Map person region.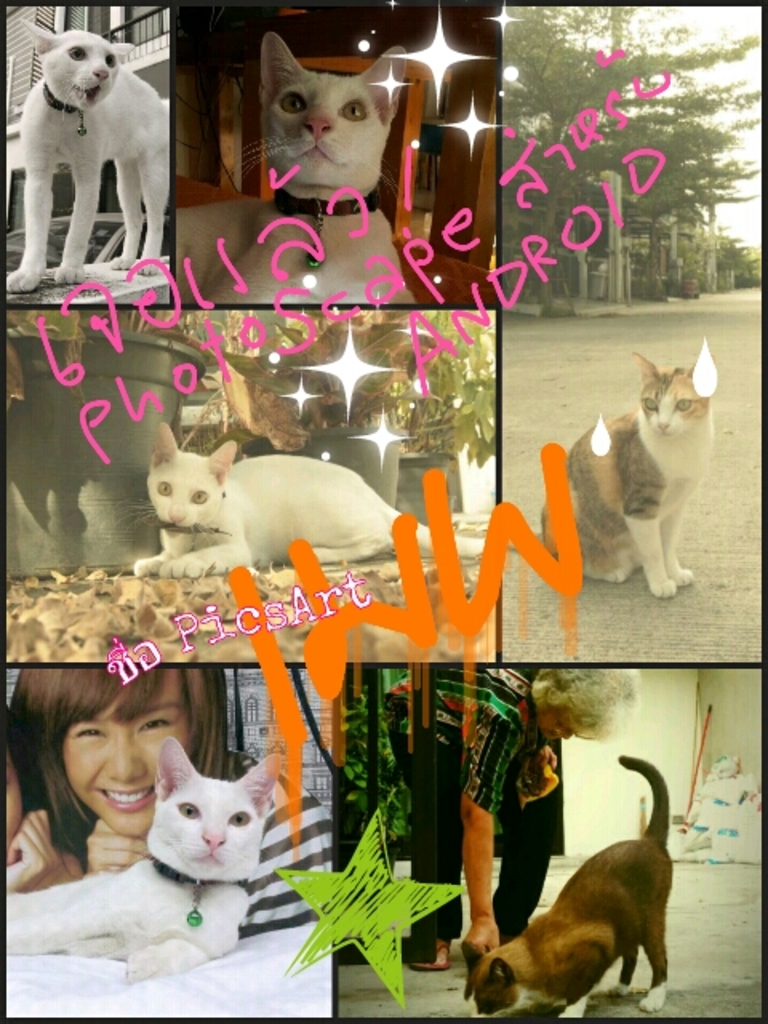
Mapped to (24, 682, 221, 912).
